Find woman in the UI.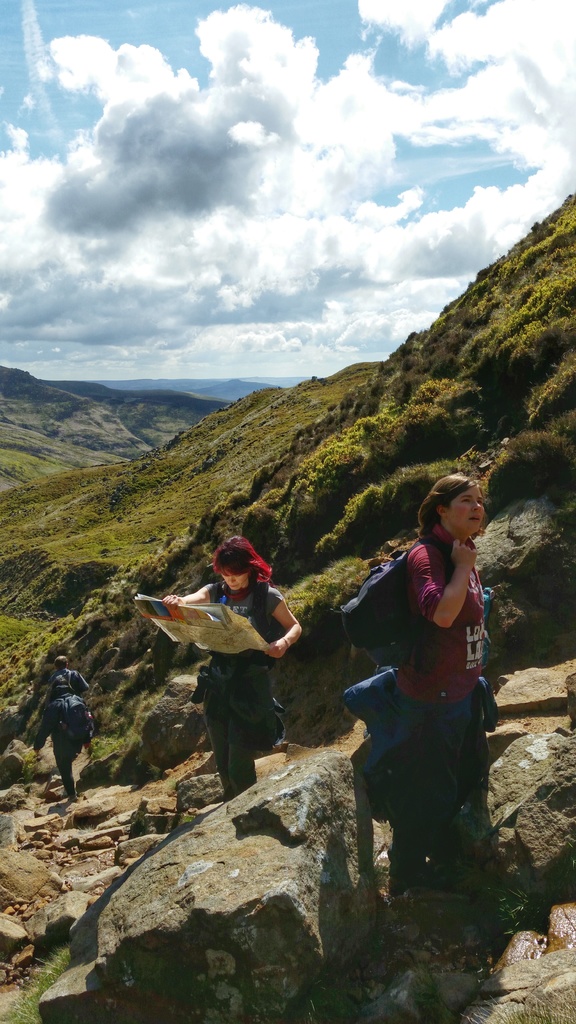
UI element at 344/468/477/875.
